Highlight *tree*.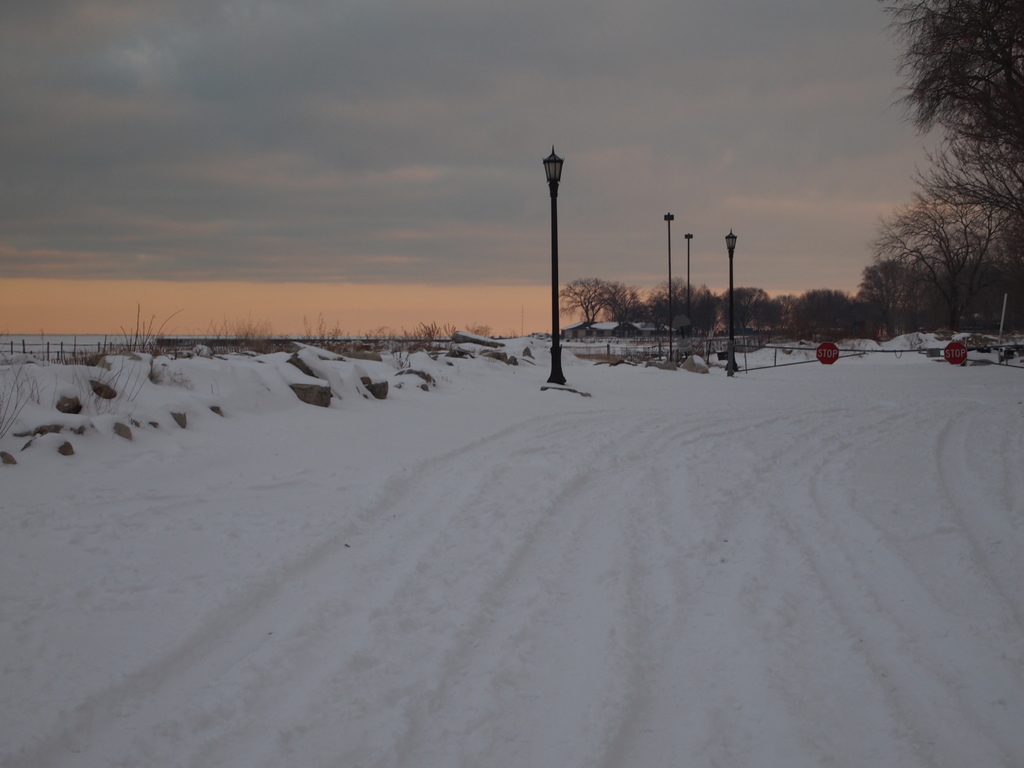
Highlighted region: [556,273,630,338].
